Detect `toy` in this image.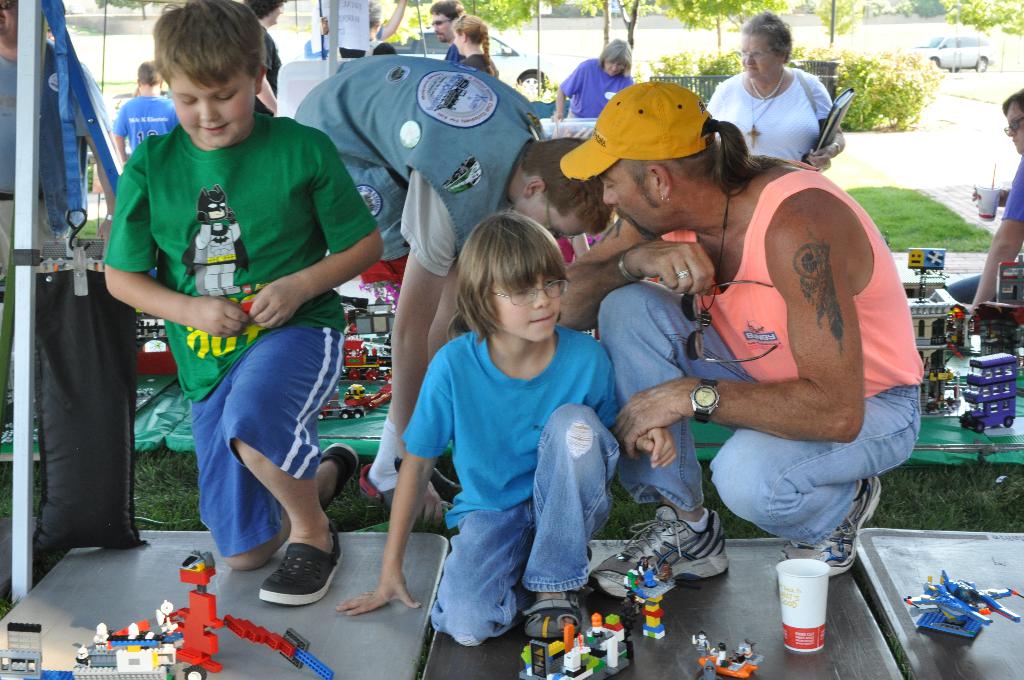
Detection: box(534, 96, 564, 126).
